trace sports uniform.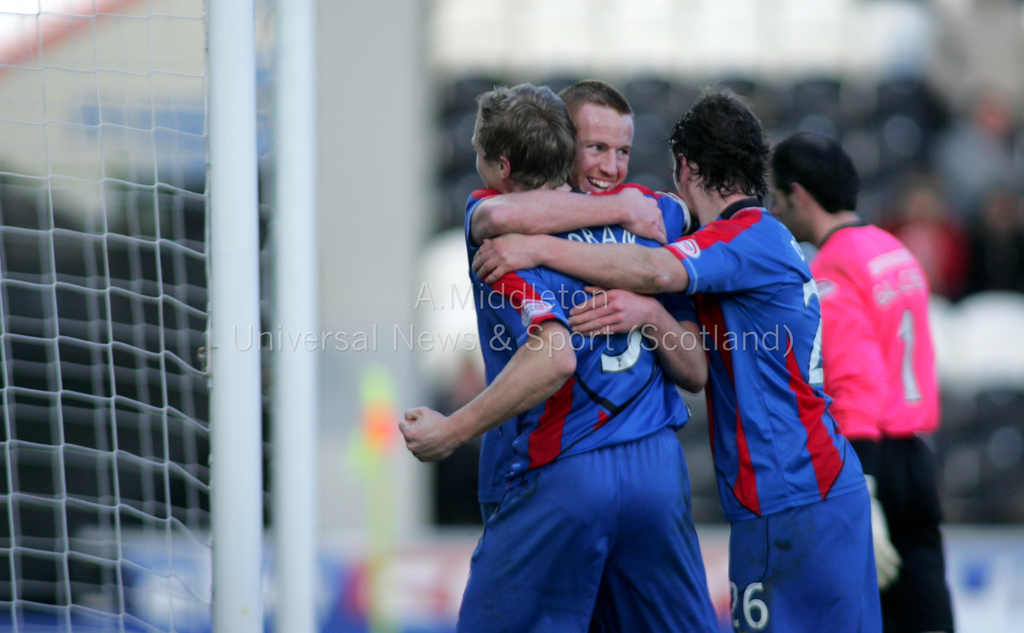
Traced to (805,215,984,632).
